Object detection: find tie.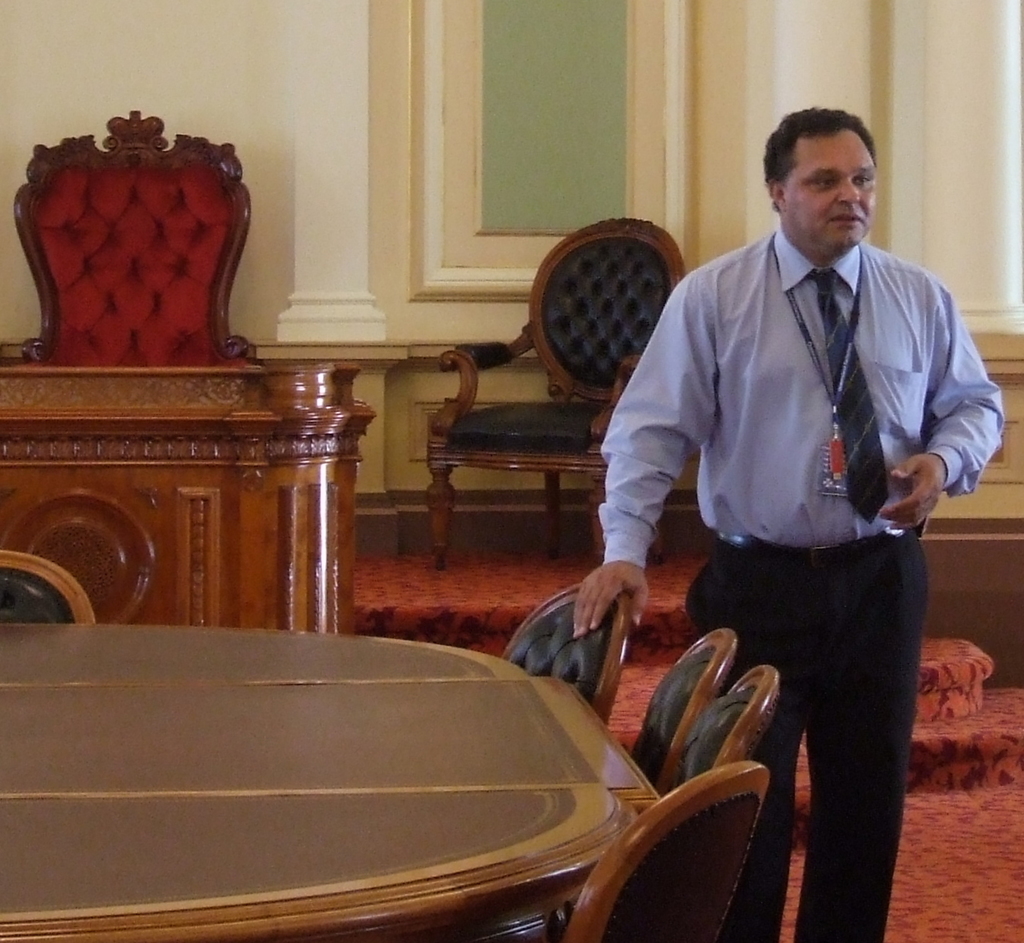
[left=808, top=272, right=894, bottom=528].
